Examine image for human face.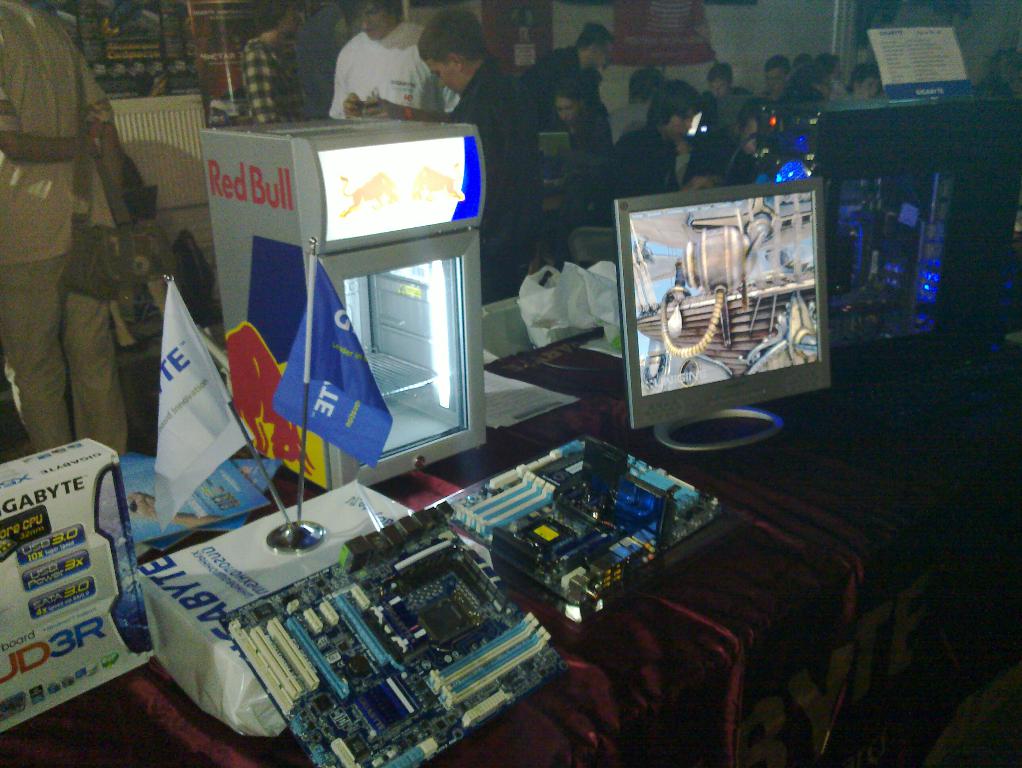
Examination result: 281,4,307,32.
